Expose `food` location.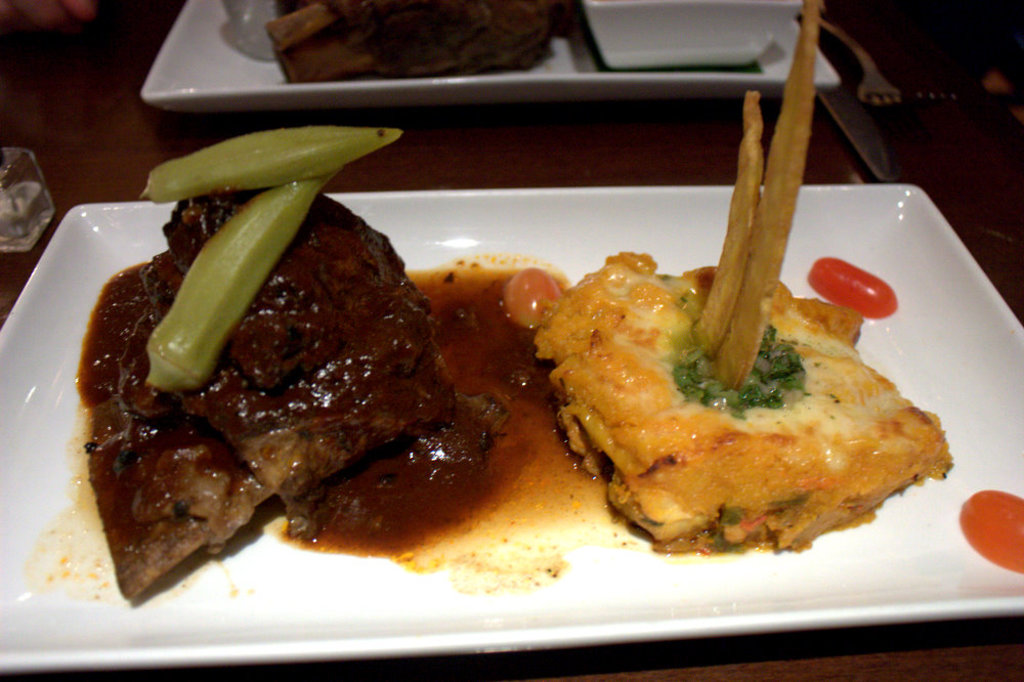
Exposed at (692, 91, 766, 353).
